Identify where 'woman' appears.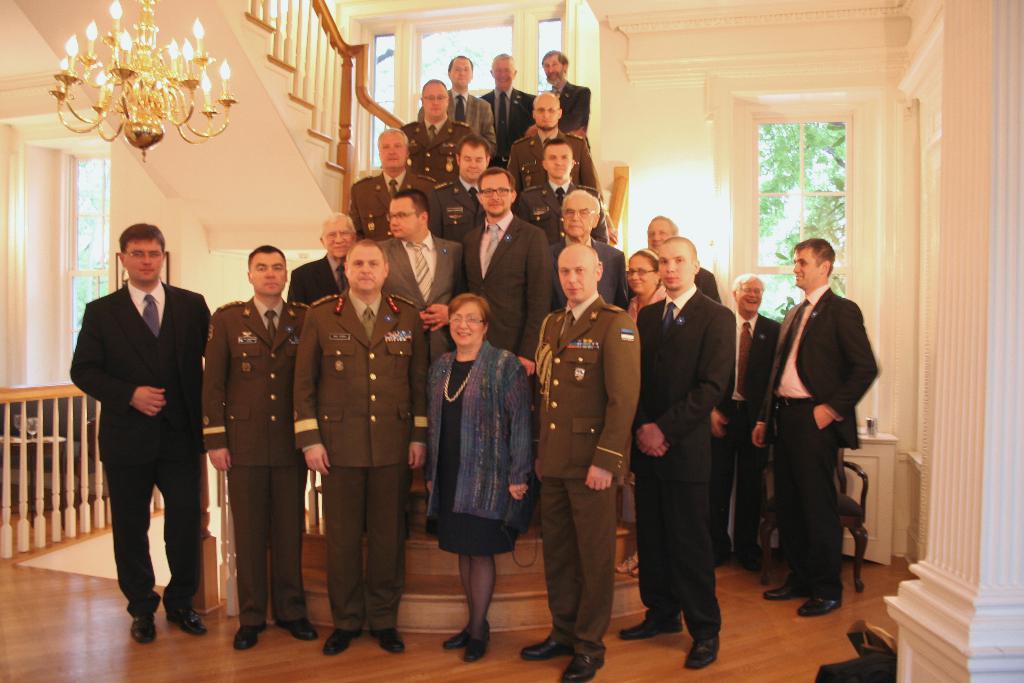
Appears at {"x1": 422, "y1": 290, "x2": 534, "y2": 627}.
